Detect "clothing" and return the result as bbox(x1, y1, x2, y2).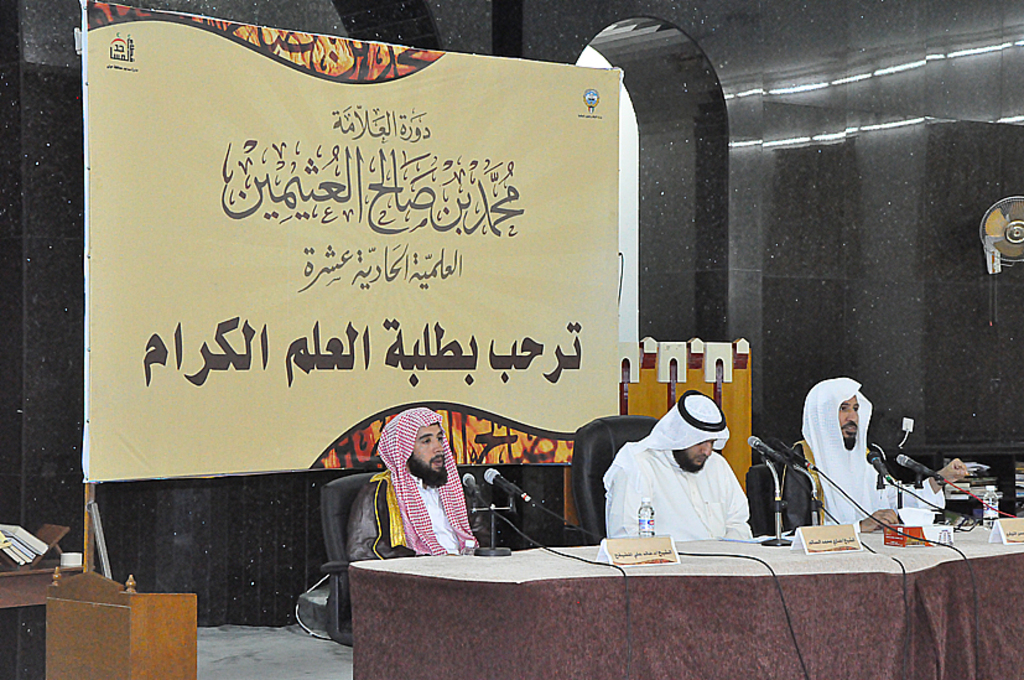
bbox(604, 405, 780, 552).
